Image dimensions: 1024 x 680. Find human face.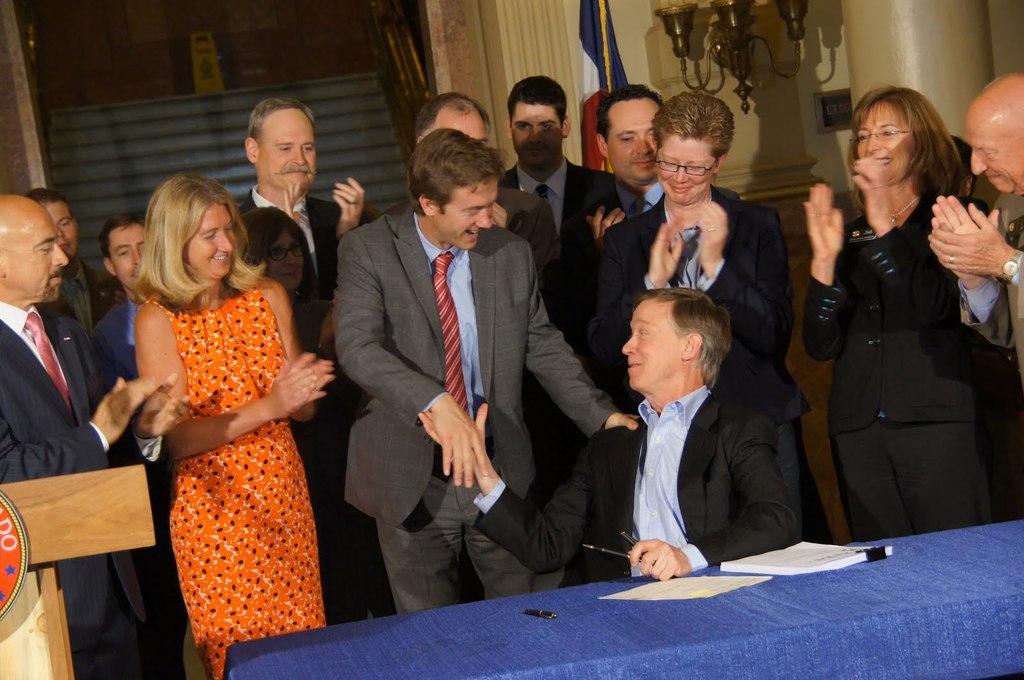
(18, 211, 70, 302).
